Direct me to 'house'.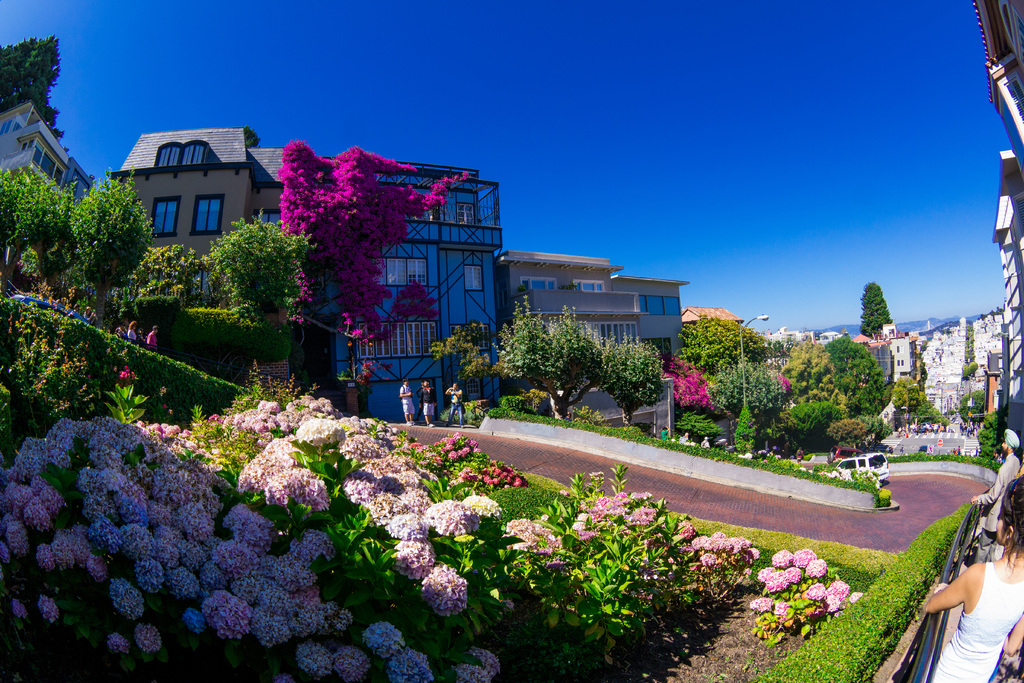
Direction: [left=332, top=165, right=499, bottom=409].
